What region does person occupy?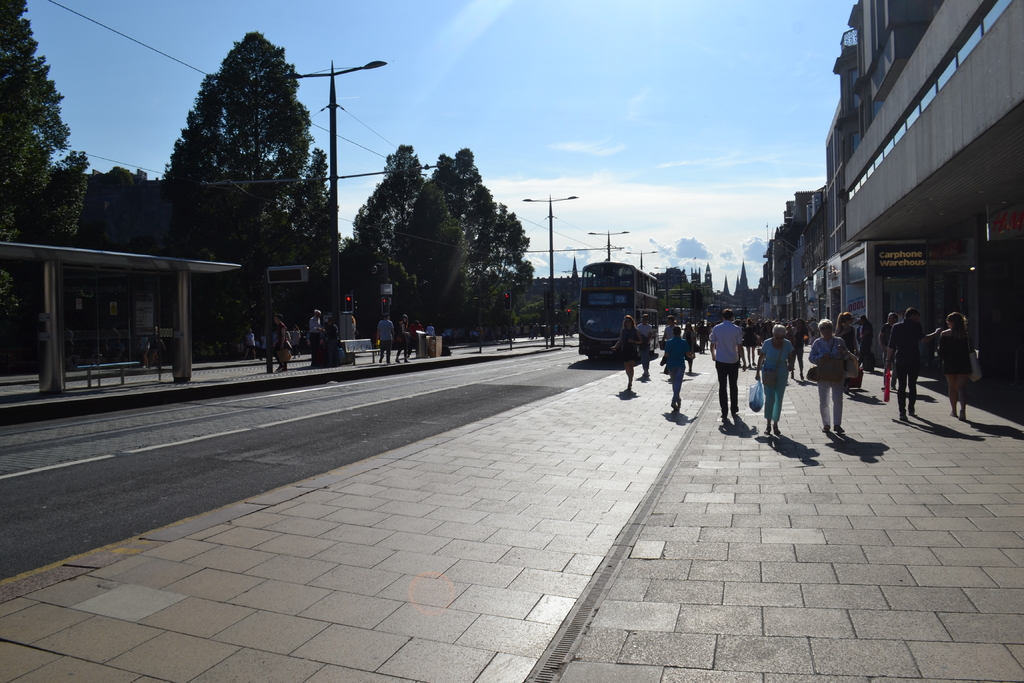
[442, 325, 452, 343].
